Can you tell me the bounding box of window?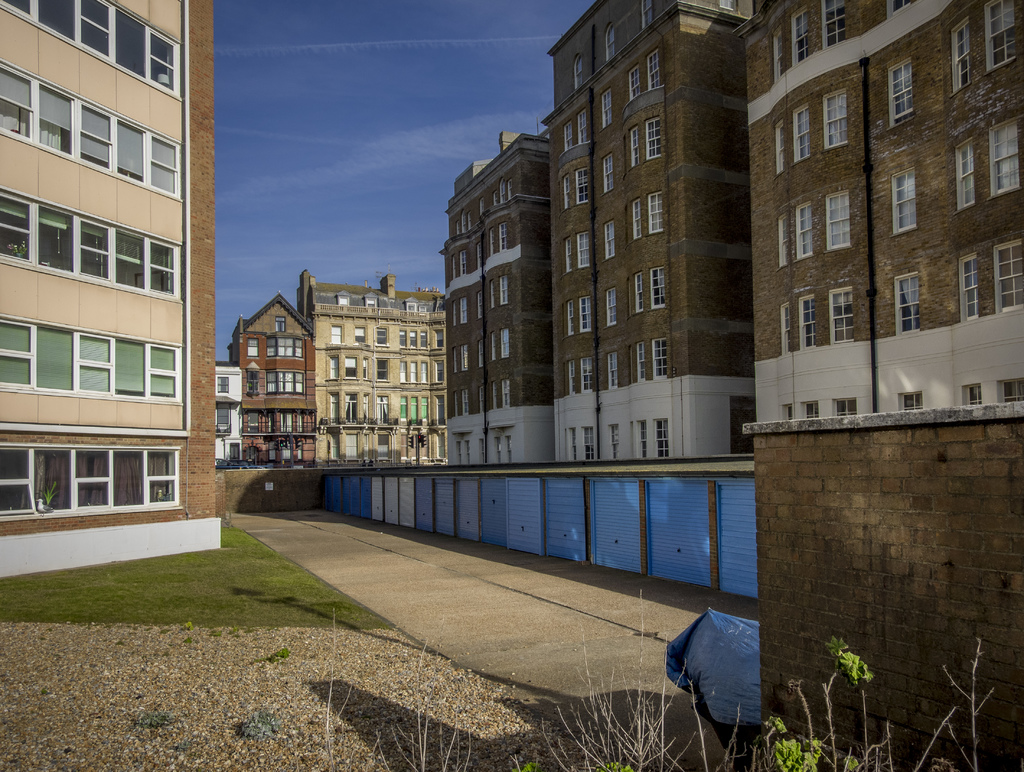
region(376, 328, 388, 342).
